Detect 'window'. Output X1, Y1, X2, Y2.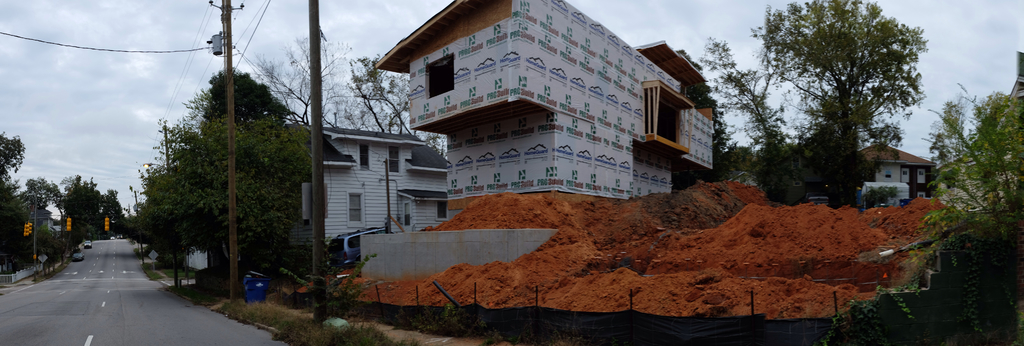
346, 188, 364, 228.
